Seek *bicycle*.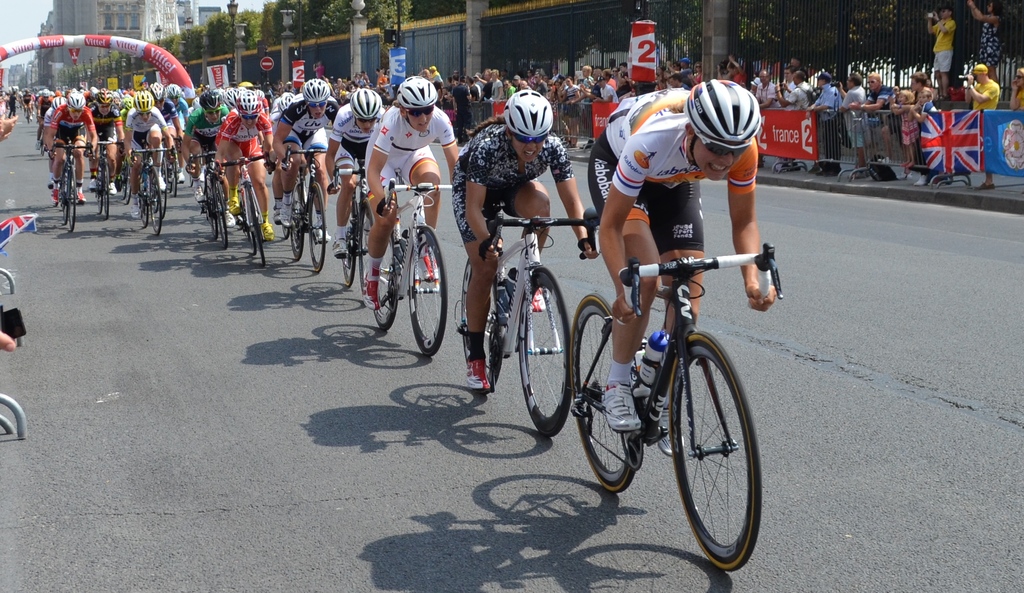
pyautogui.locateOnScreen(284, 138, 332, 273).
